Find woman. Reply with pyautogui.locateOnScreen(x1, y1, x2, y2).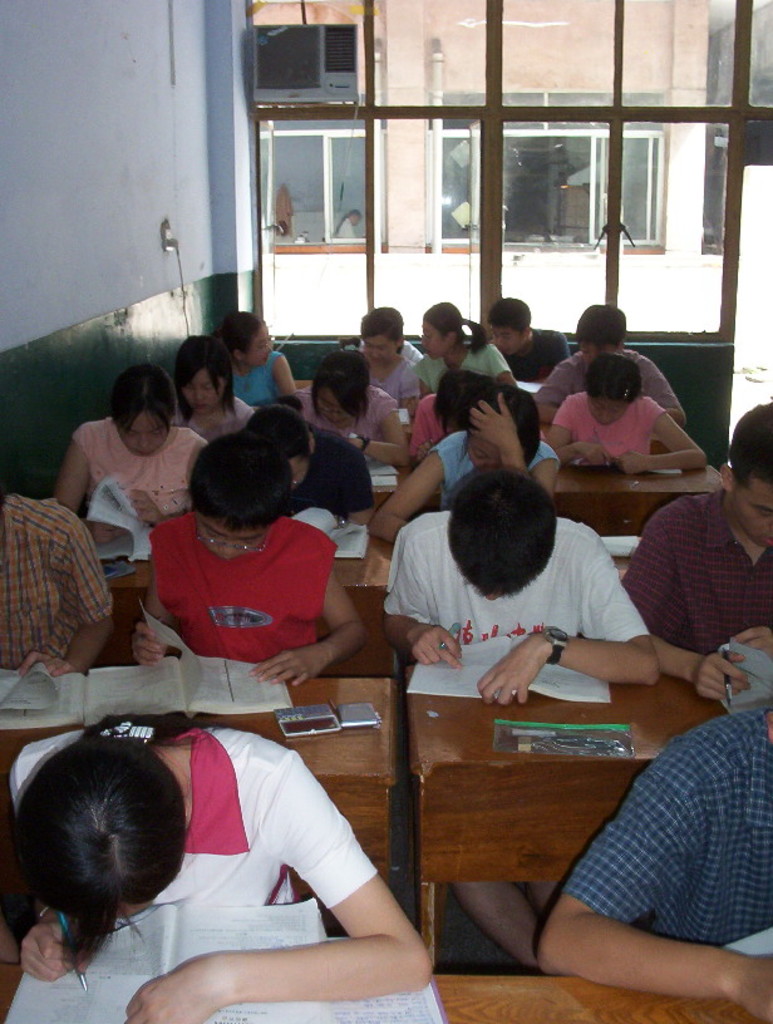
pyautogui.locateOnScreen(395, 365, 489, 464).
